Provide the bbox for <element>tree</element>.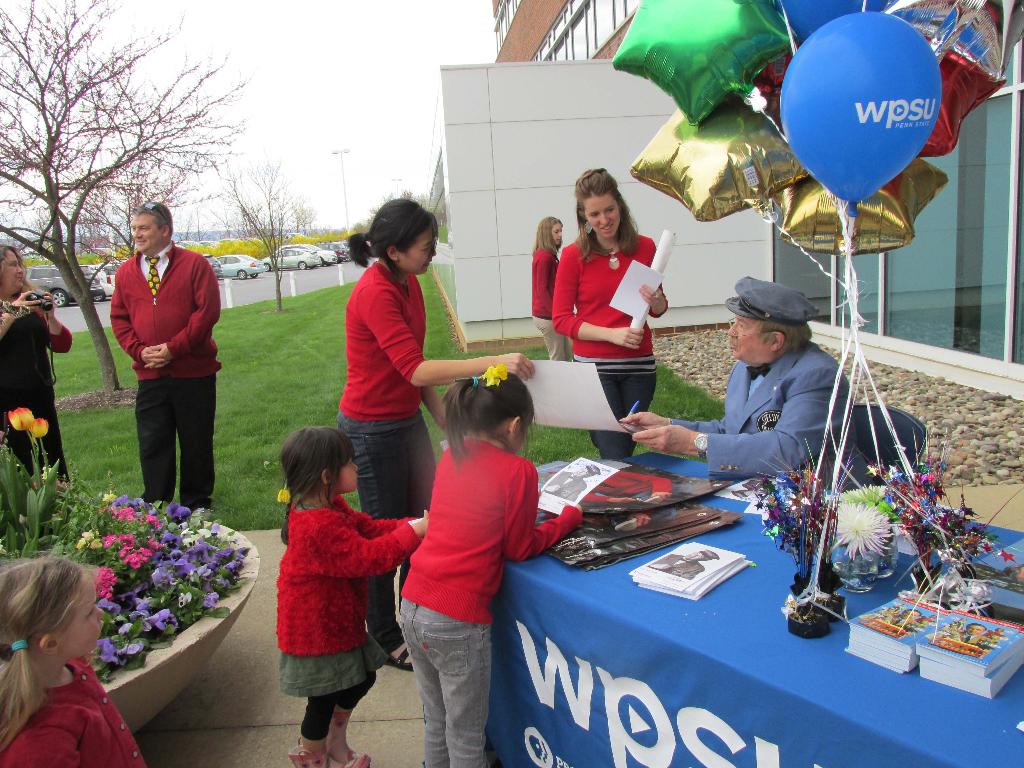
x1=0, y1=3, x2=252, y2=392.
